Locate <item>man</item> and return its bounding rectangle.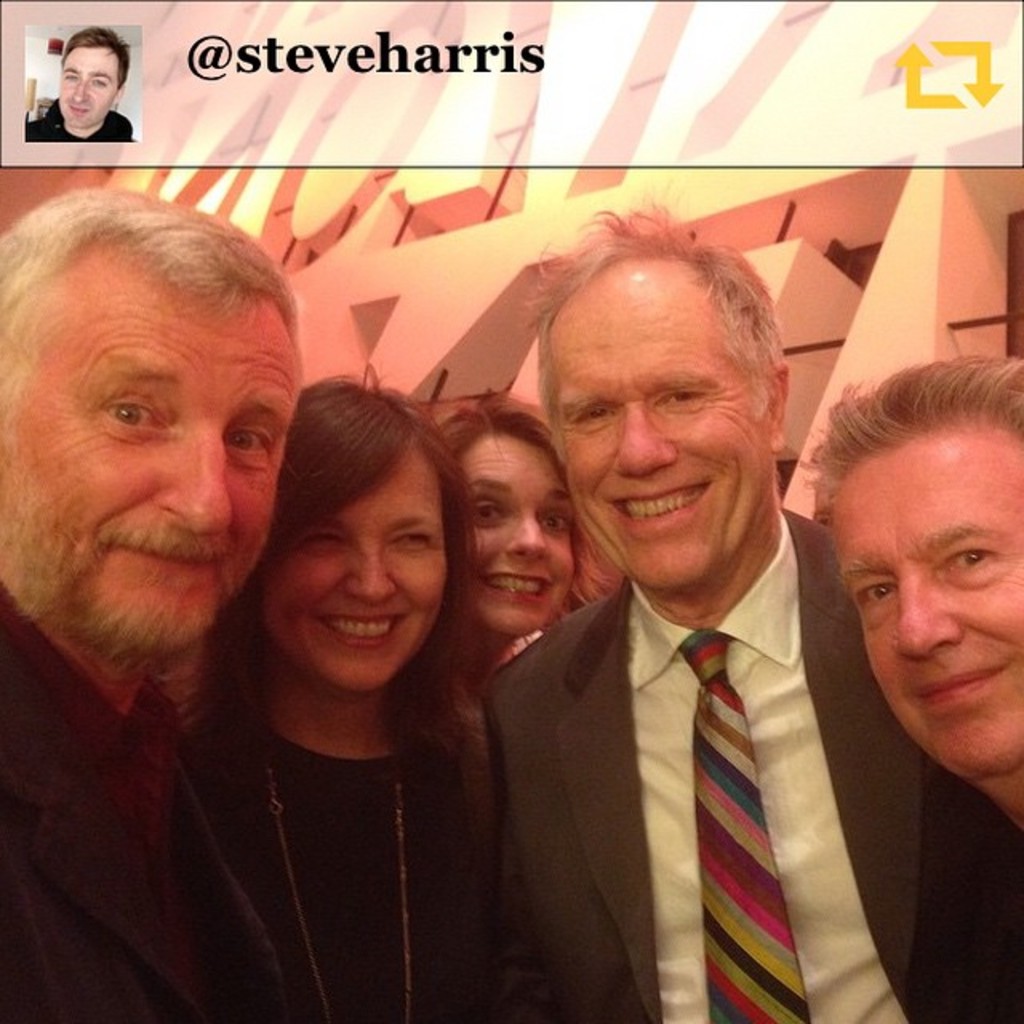
816:355:1022:834.
